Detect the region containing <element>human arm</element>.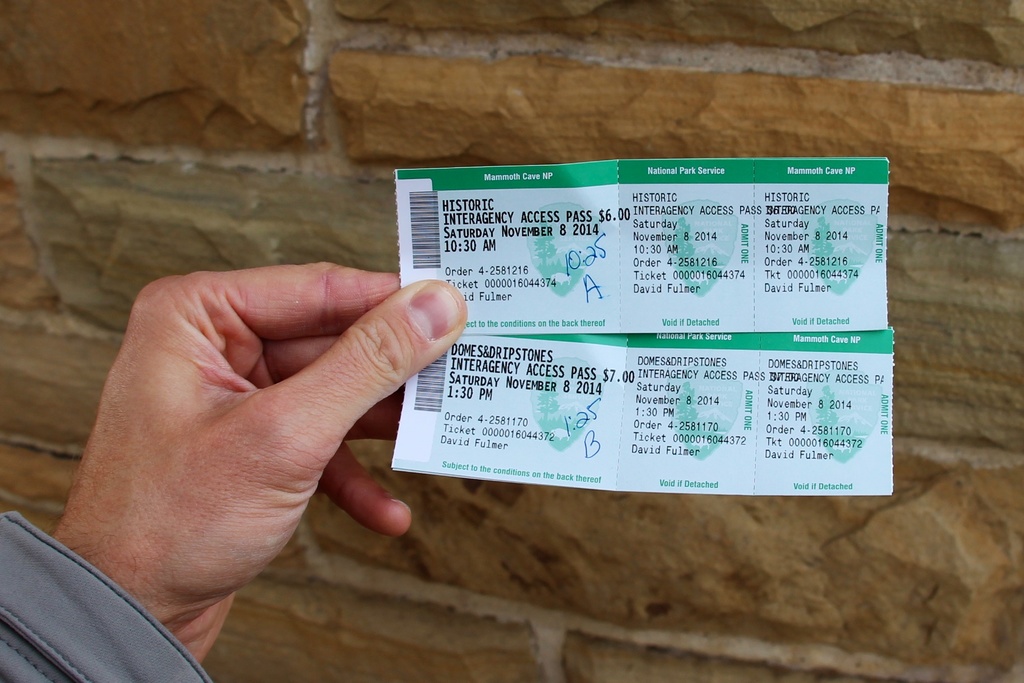
pyautogui.locateOnScreen(0, 257, 467, 682).
